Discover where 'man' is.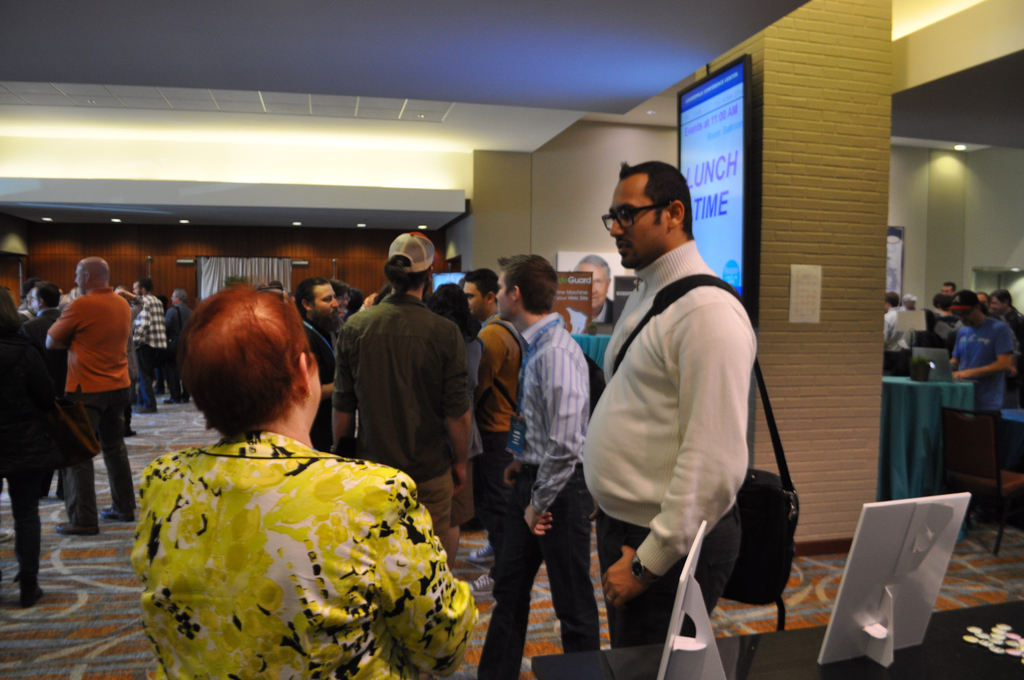
Discovered at BBox(589, 155, 785, 667).
